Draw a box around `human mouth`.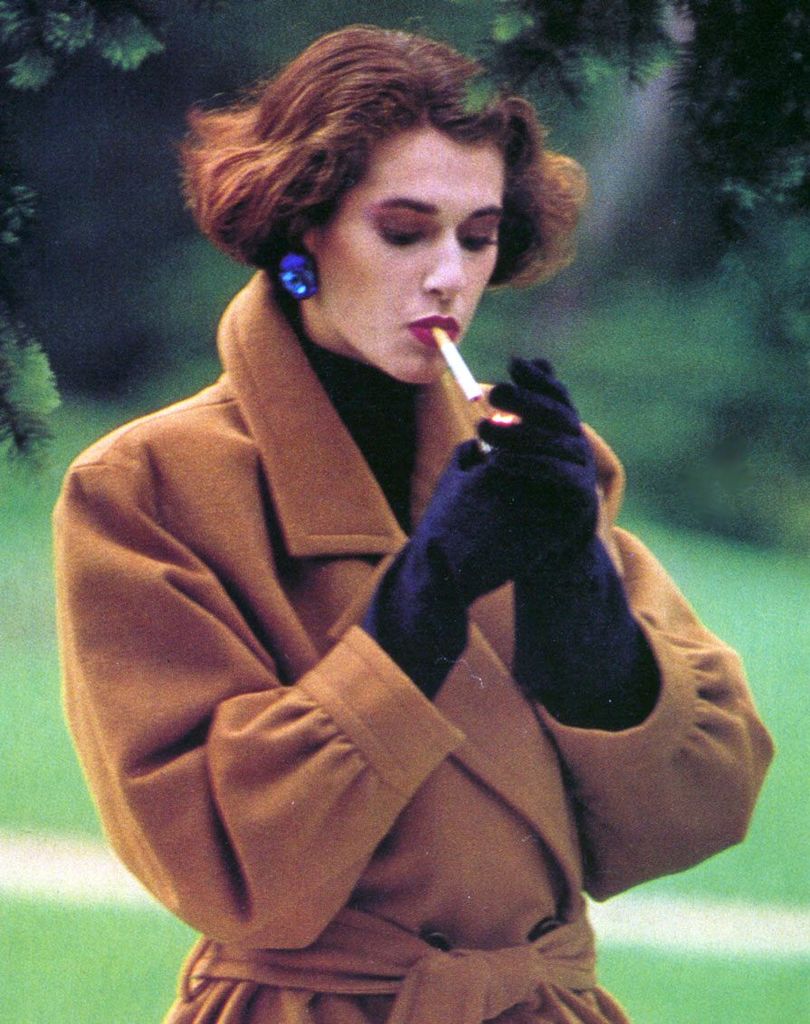
395, 306, 463, 350.
